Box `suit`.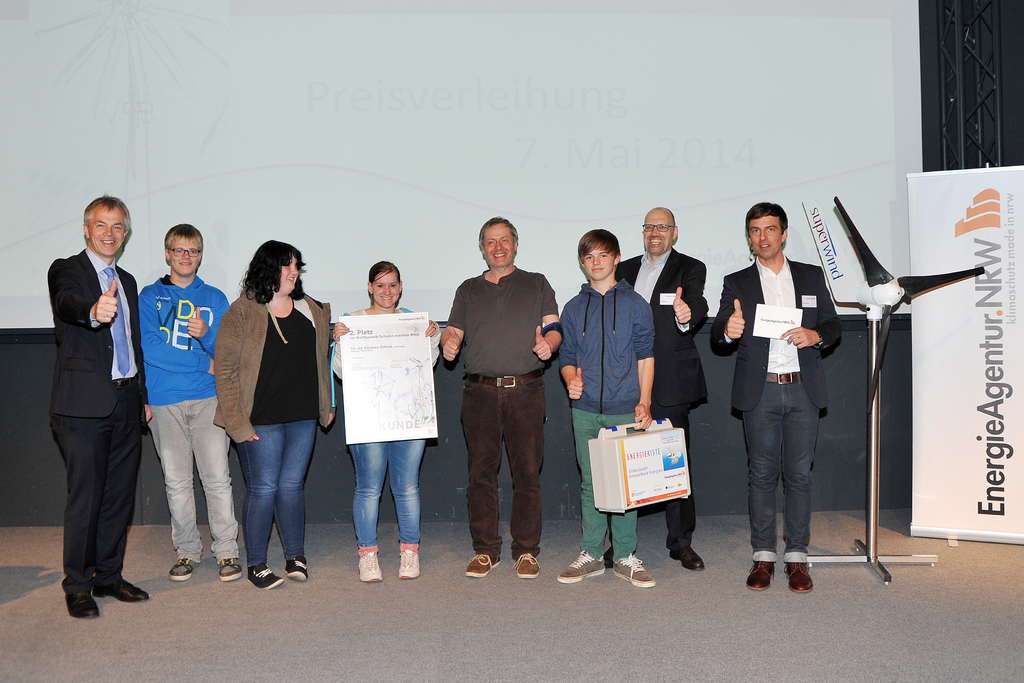
47, 238, 149, 604.
